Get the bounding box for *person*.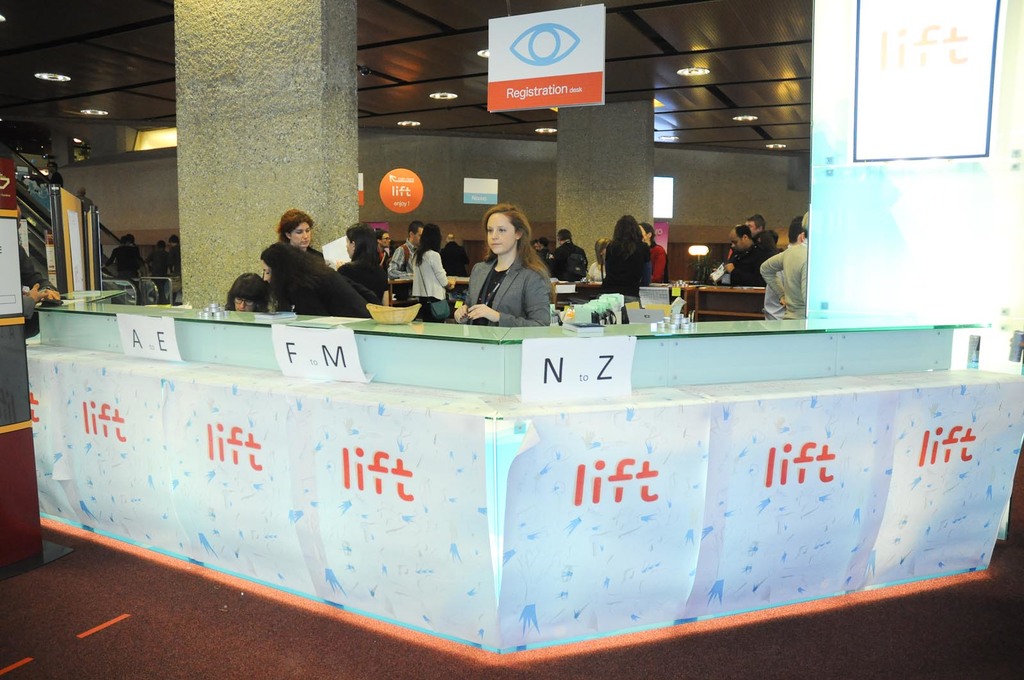
box(467, 202, 562, 339).
